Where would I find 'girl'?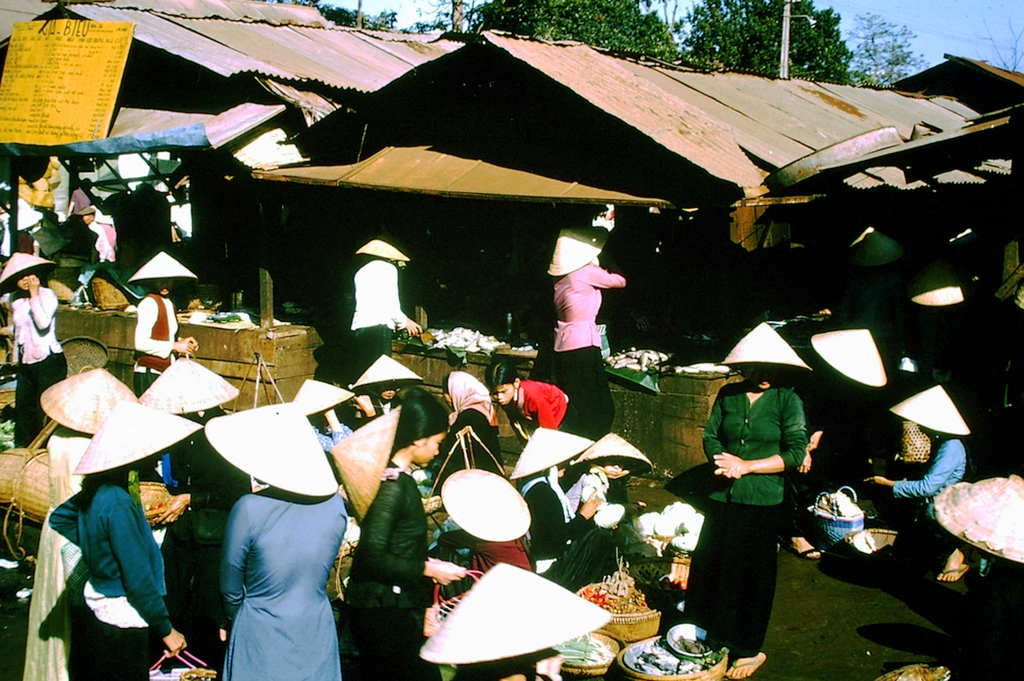
At l=865, t=380, r=965, b=577.
